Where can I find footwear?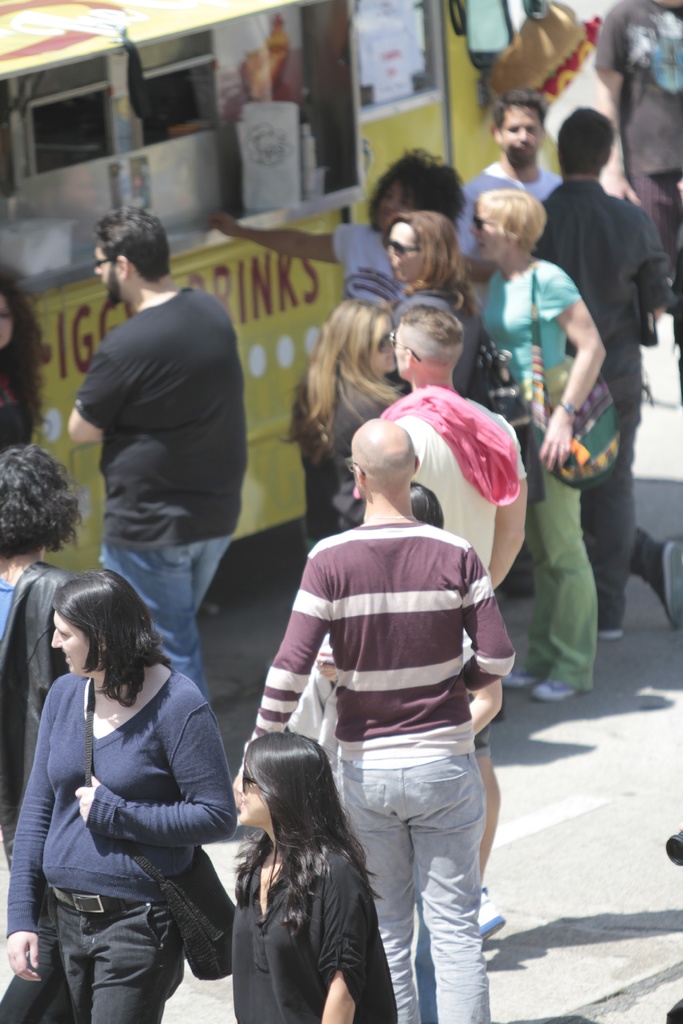
You can find it at l=478, t=883, r=506, b=944.
